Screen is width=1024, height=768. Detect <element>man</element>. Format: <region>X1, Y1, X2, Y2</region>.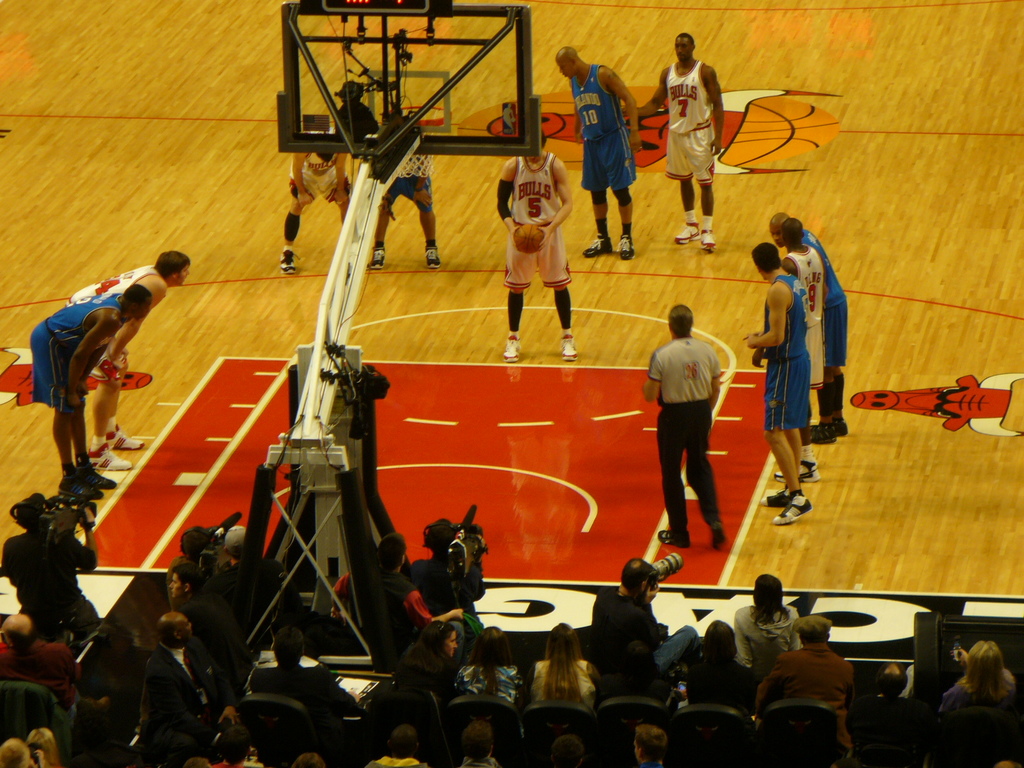
<region>67, 250, 191, 465</region>.
